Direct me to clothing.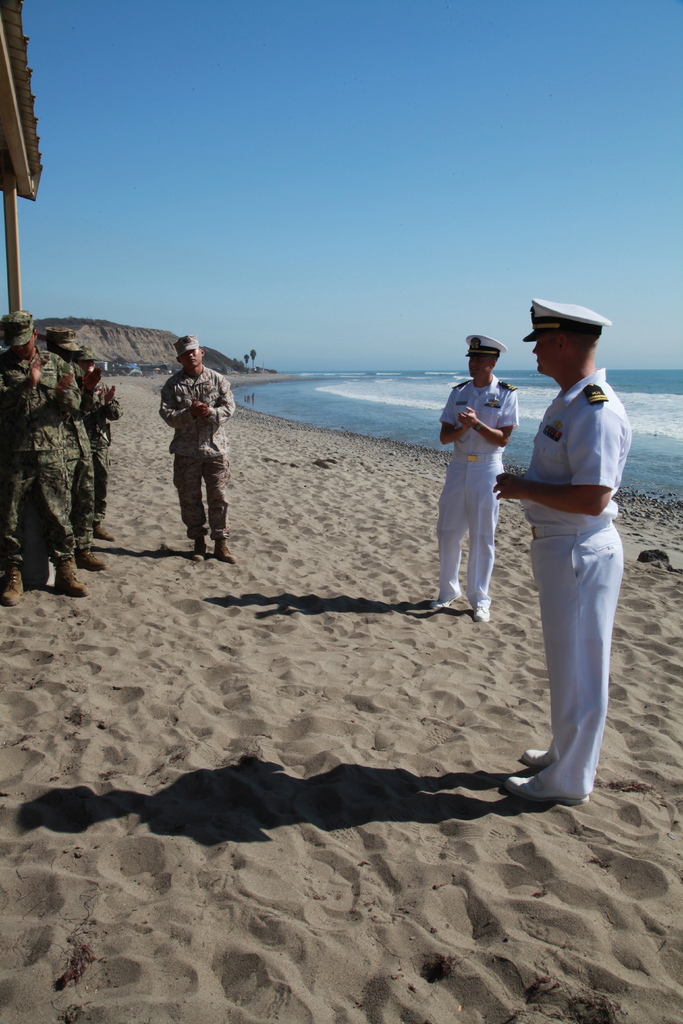
Direction: select_region(67, 358, 95, 547).
